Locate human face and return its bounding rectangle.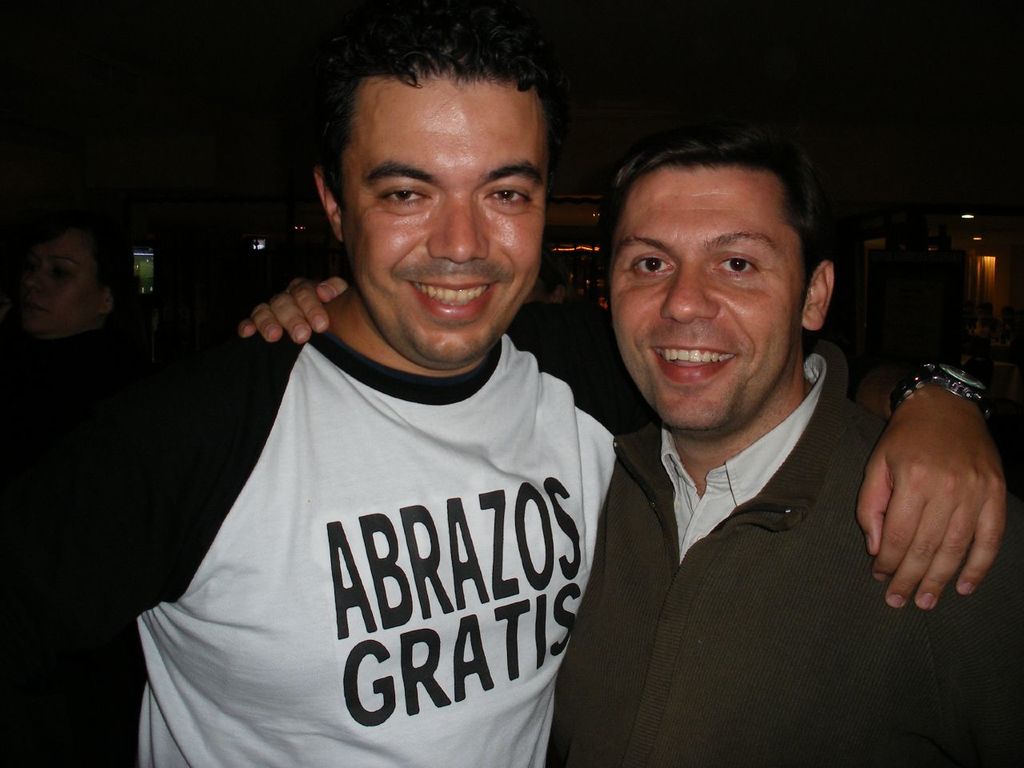
locate(18, 228, 103, 336).
